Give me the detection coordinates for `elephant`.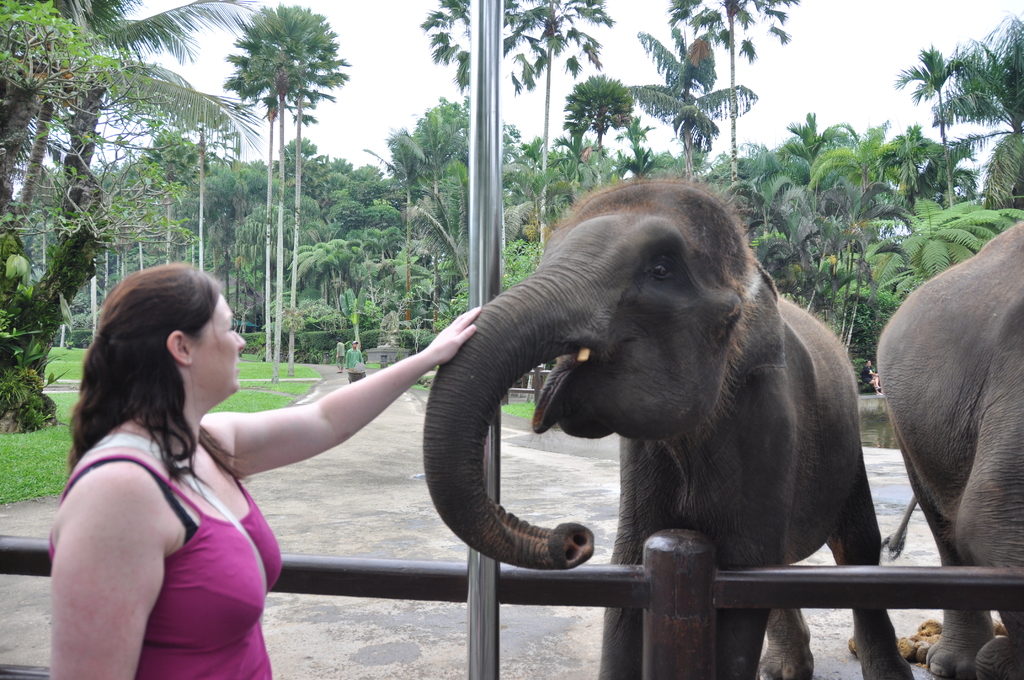
876, 223, 1023, 679.
